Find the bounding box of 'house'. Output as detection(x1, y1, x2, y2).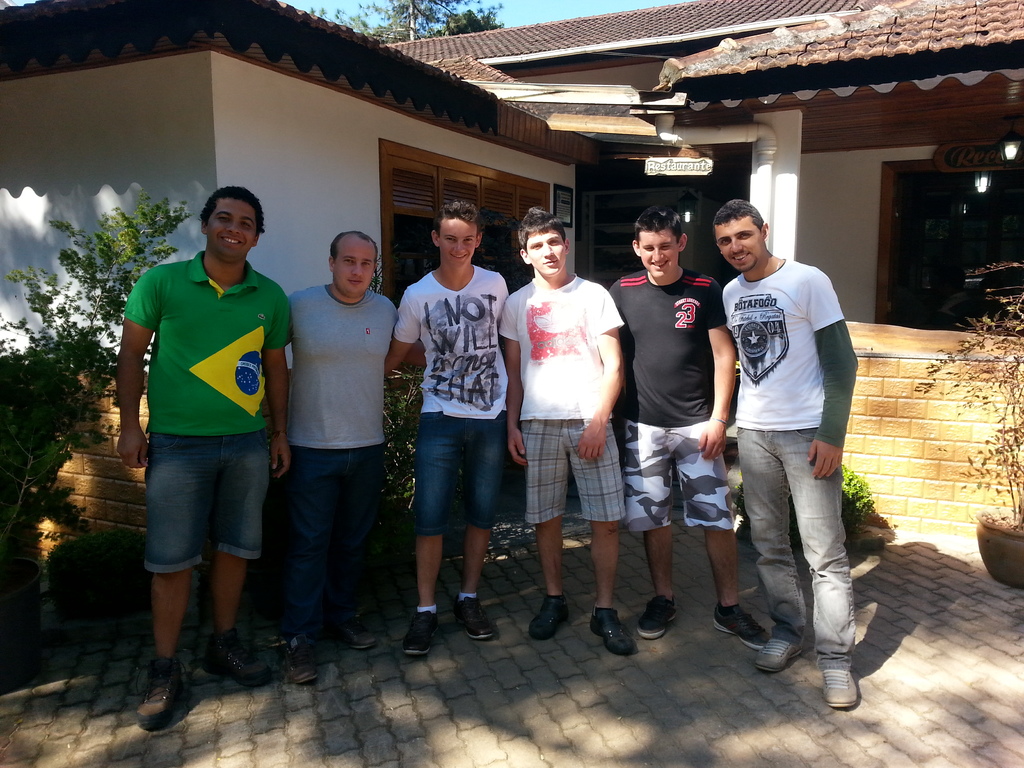
detection(0, 0, 587, 573).
